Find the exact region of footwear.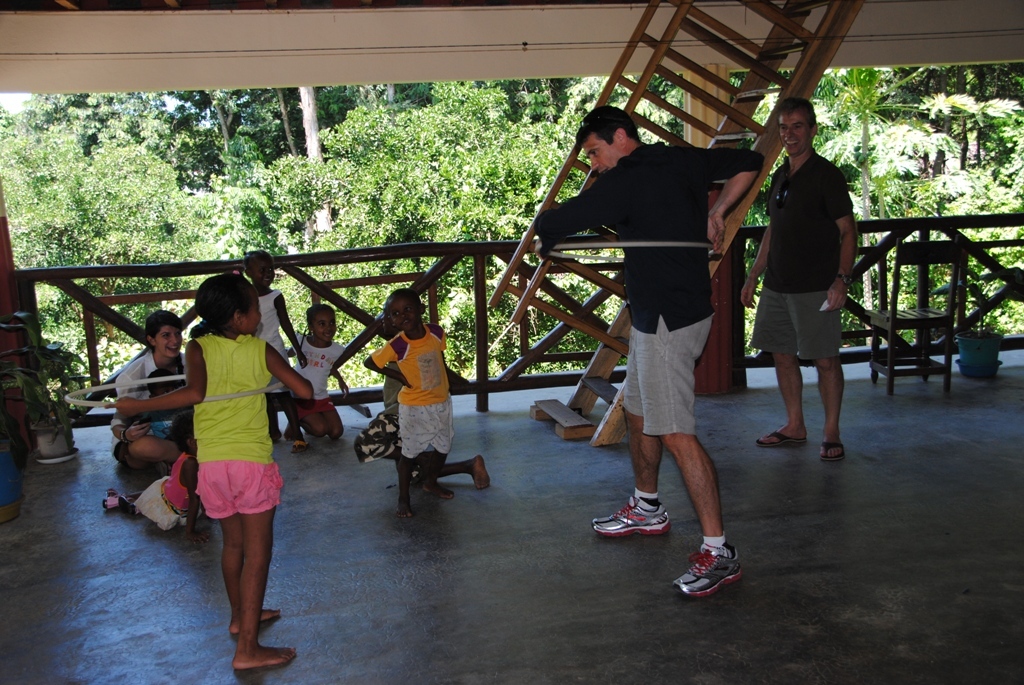
Exact region: Rect(592, 493, 668, 535).
